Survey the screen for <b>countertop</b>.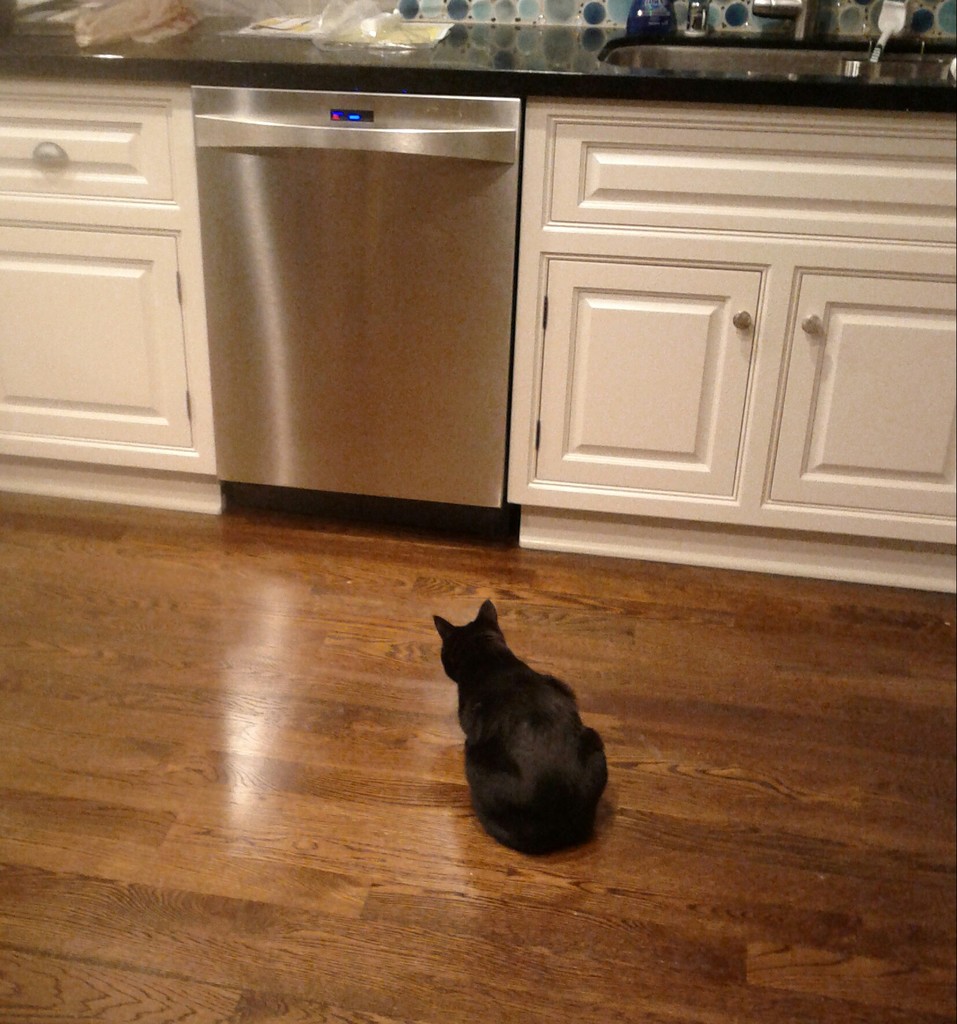
Survey found: box=[0, 8, 956, 598].
